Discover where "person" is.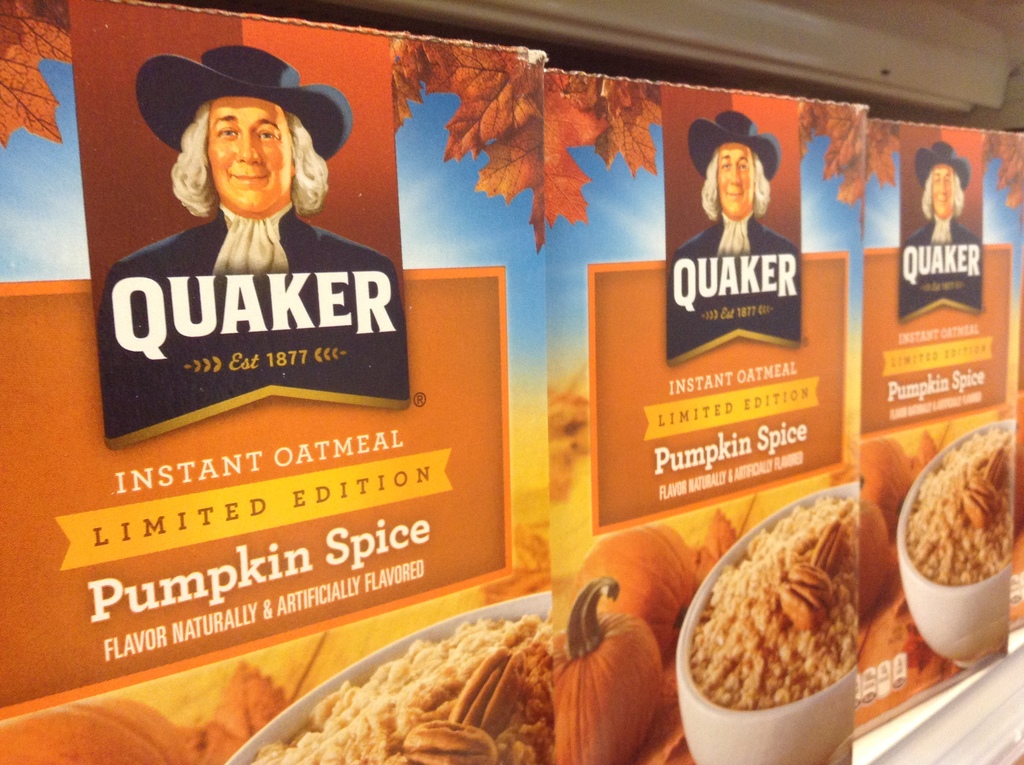
Discovered at l=704, t=124, r=788, b=261.
